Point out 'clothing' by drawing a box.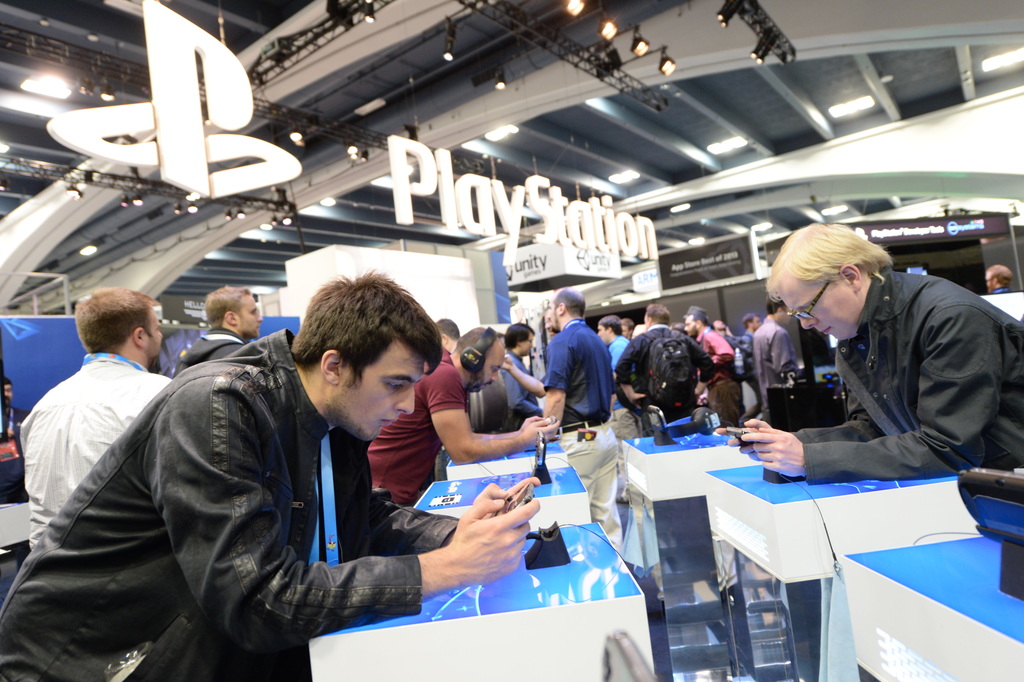
543:319:620:556.
